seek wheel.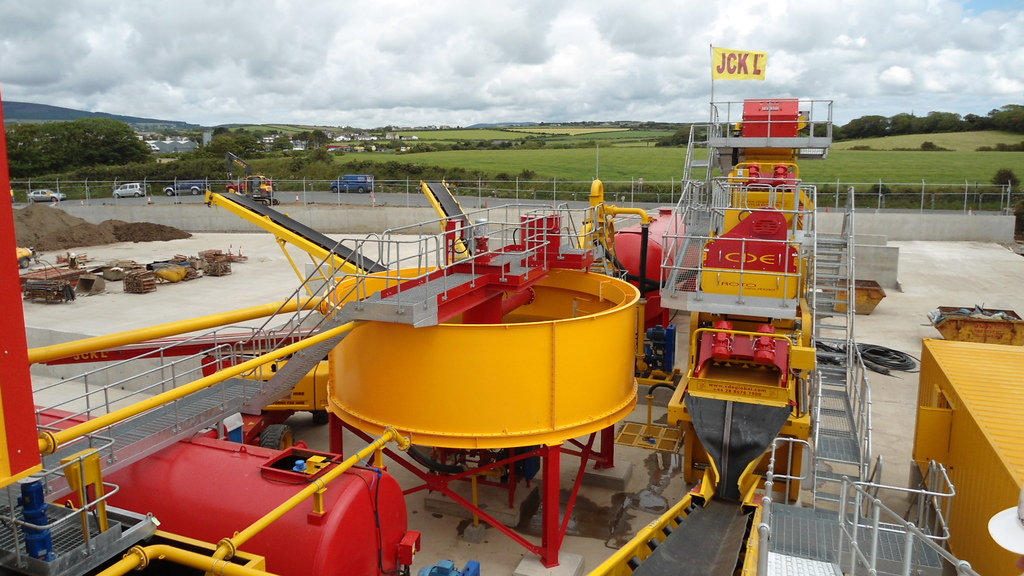
49 196 56 202.
